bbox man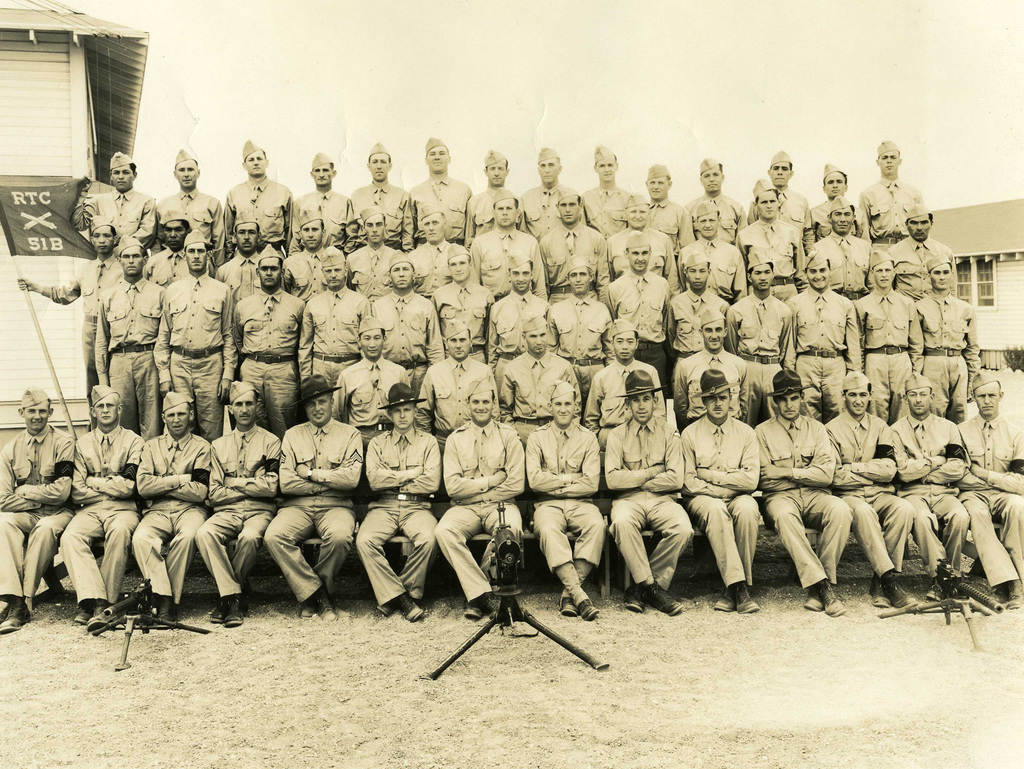
{"x1": 348, "y1": 143, "x2": 412, "y2": 243}
